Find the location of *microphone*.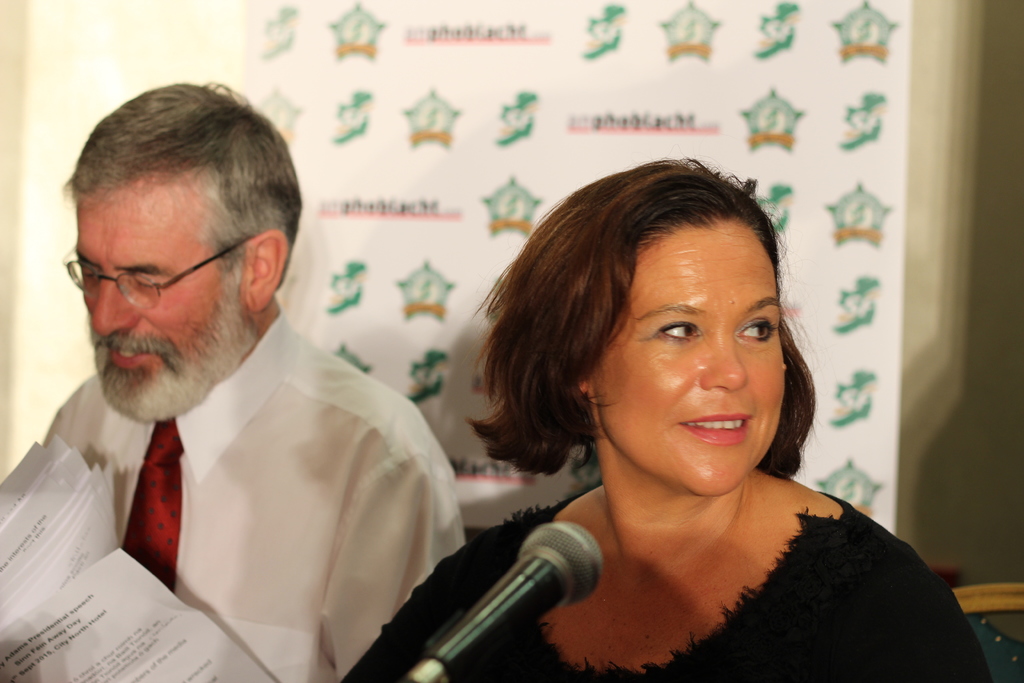
Location: 406:519:603:682.
